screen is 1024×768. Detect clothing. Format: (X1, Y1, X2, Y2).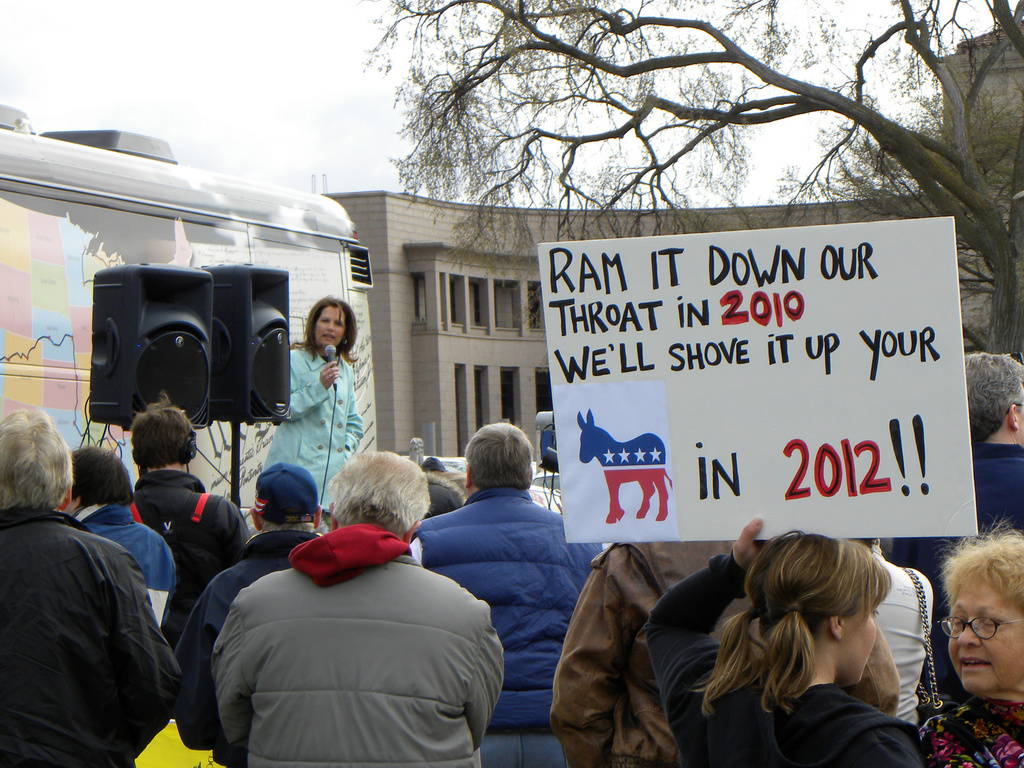
(210, 532, 515, 767).
